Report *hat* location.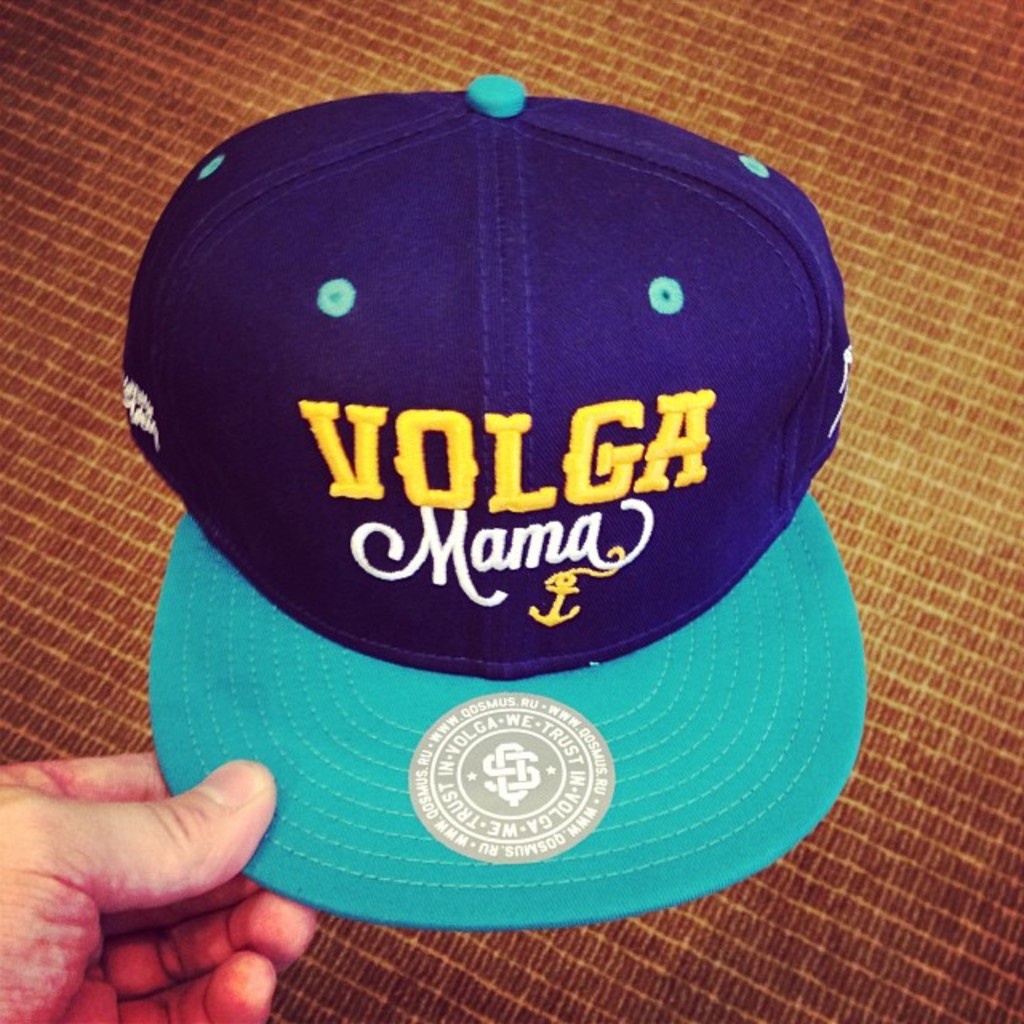
Report: 122 75 869 928.
